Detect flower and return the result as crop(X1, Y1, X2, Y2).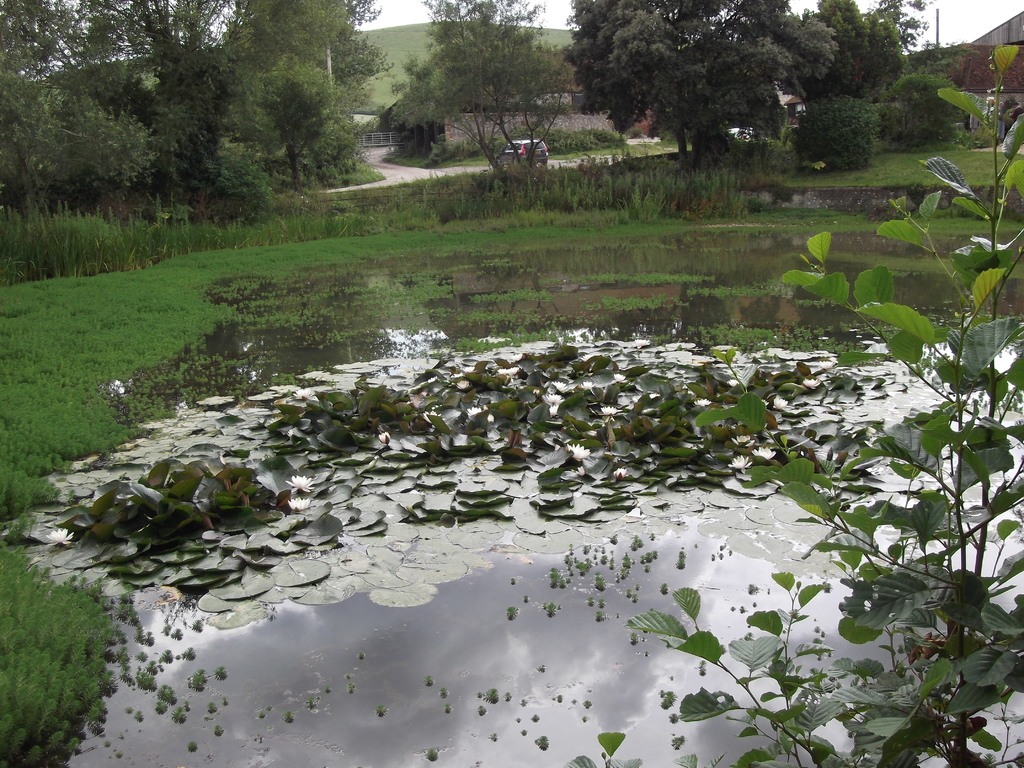
crop(732, 435, 755, 447).
